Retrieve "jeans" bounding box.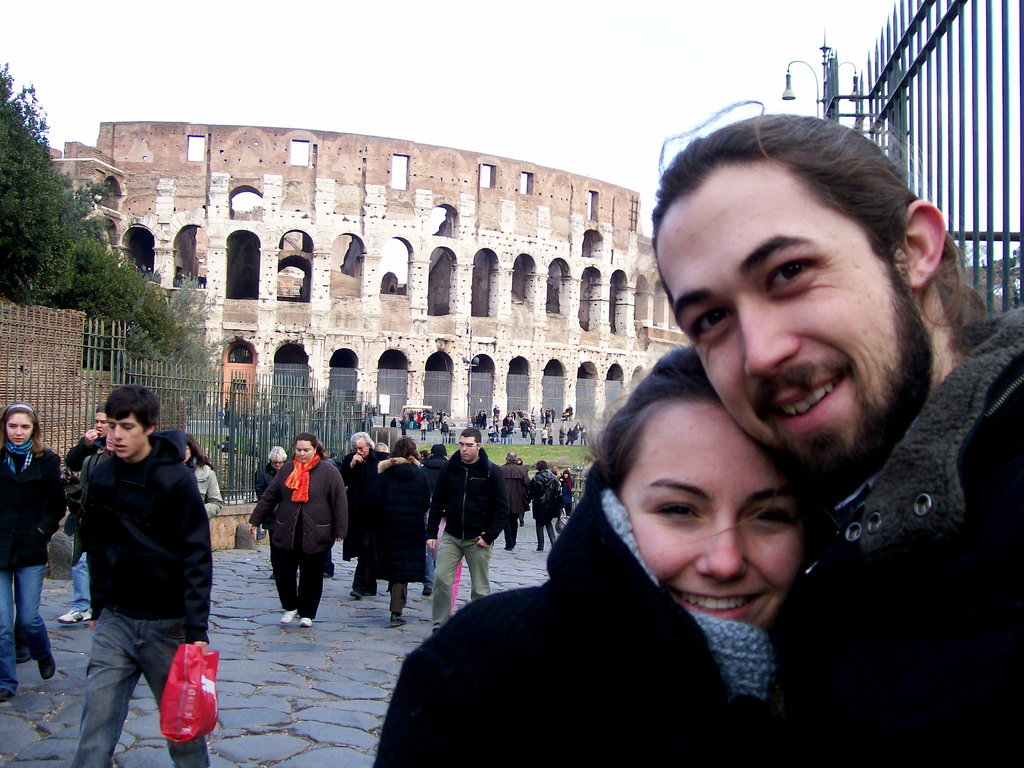
Bounding box: [437,540,490,623].
